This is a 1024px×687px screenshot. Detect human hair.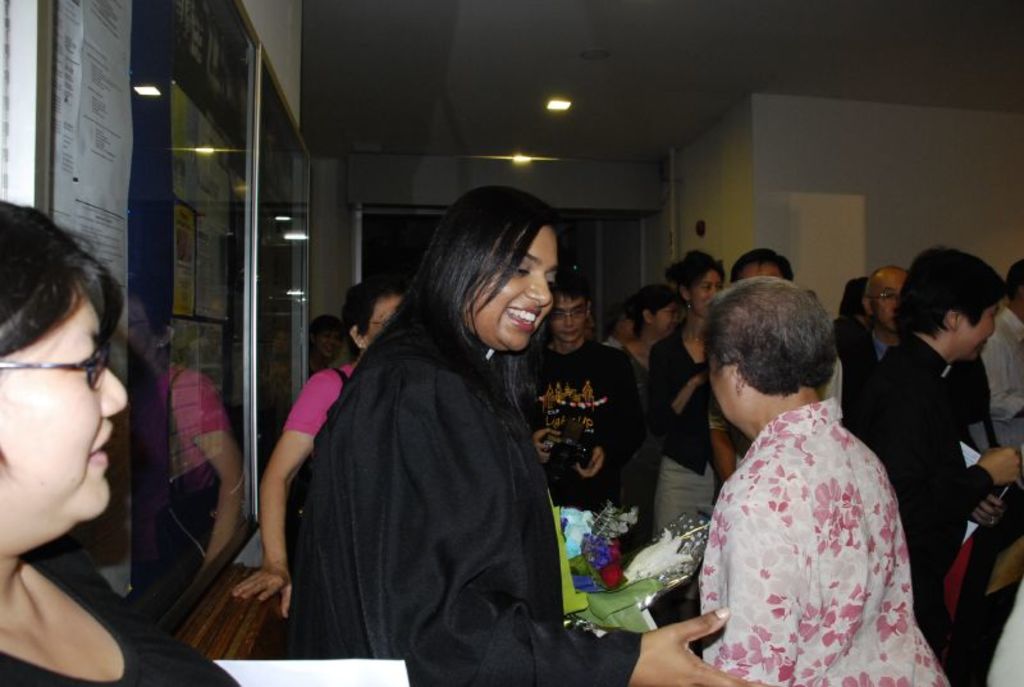
{"x1": 998, "y1": 260, "x2": 1023, "y2": 302}.
